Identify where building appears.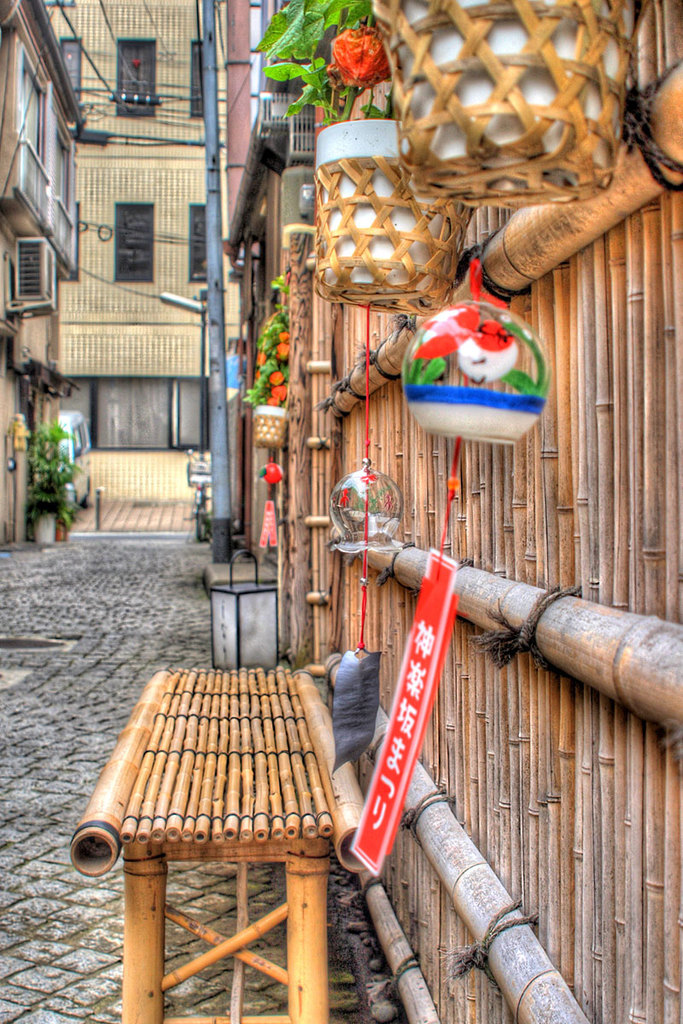
Appears at 36, 1, 246, 497.
